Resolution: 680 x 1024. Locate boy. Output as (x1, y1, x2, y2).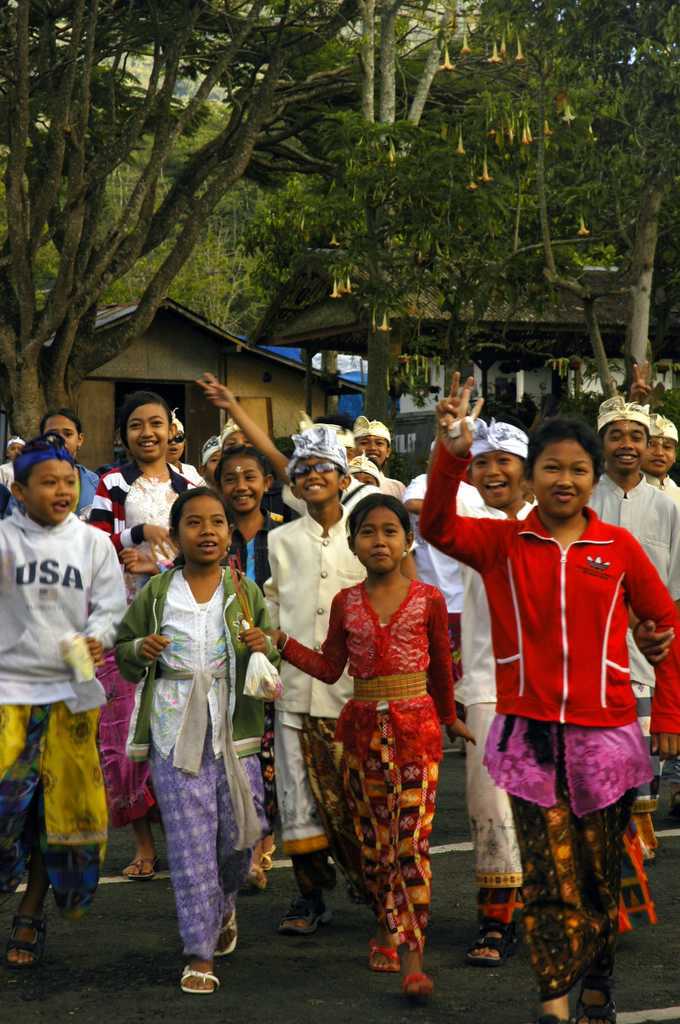
(0, 451, 126, 965).
